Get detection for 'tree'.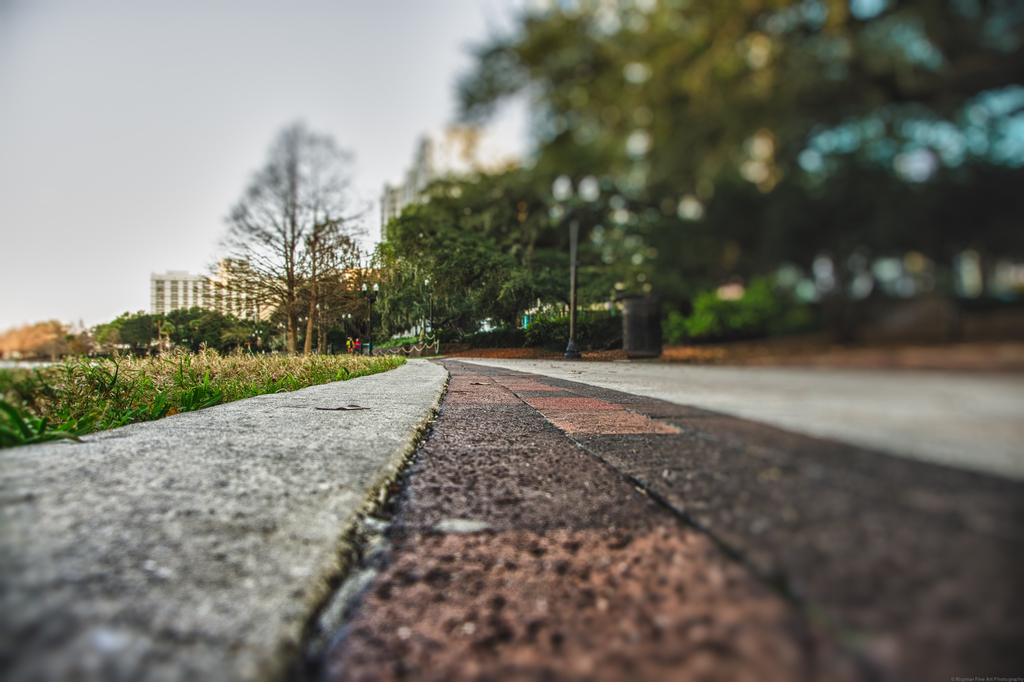
Detection: [353, 177, 579, 345].
